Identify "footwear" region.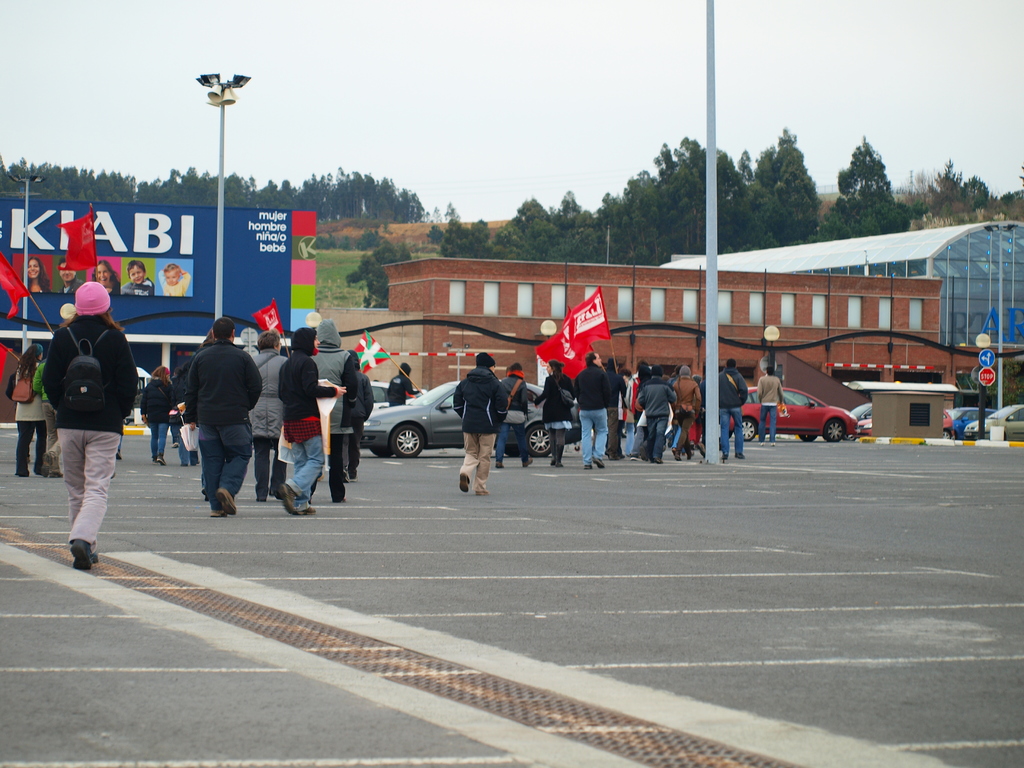
Region: x1=39 y1=449 x2=50 y2=477.
